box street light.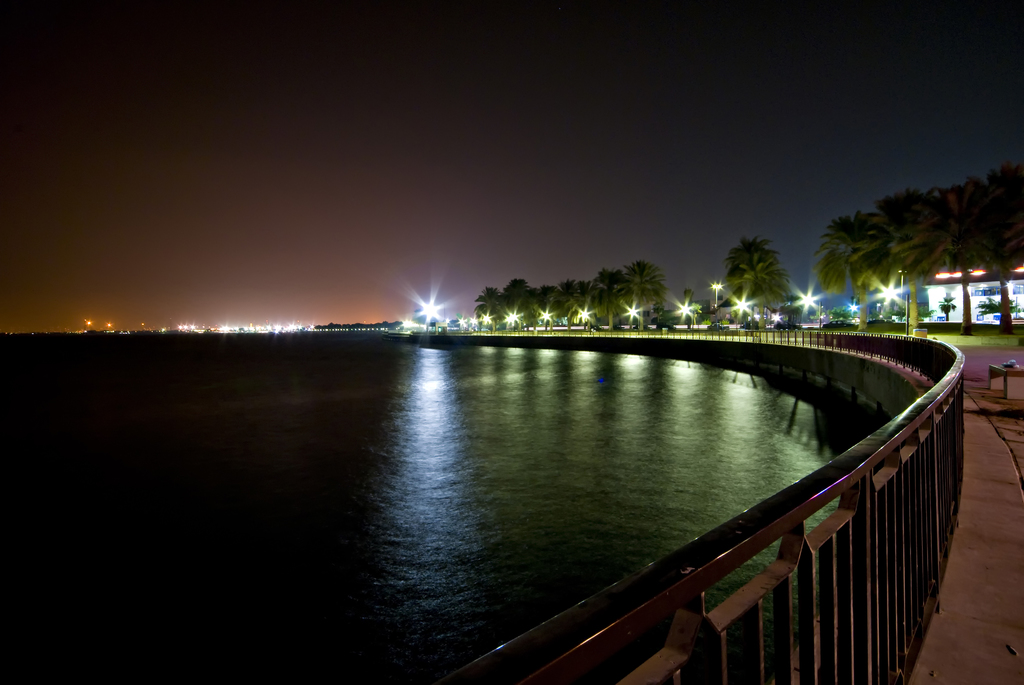
detection(543, 313, 548, 329).
